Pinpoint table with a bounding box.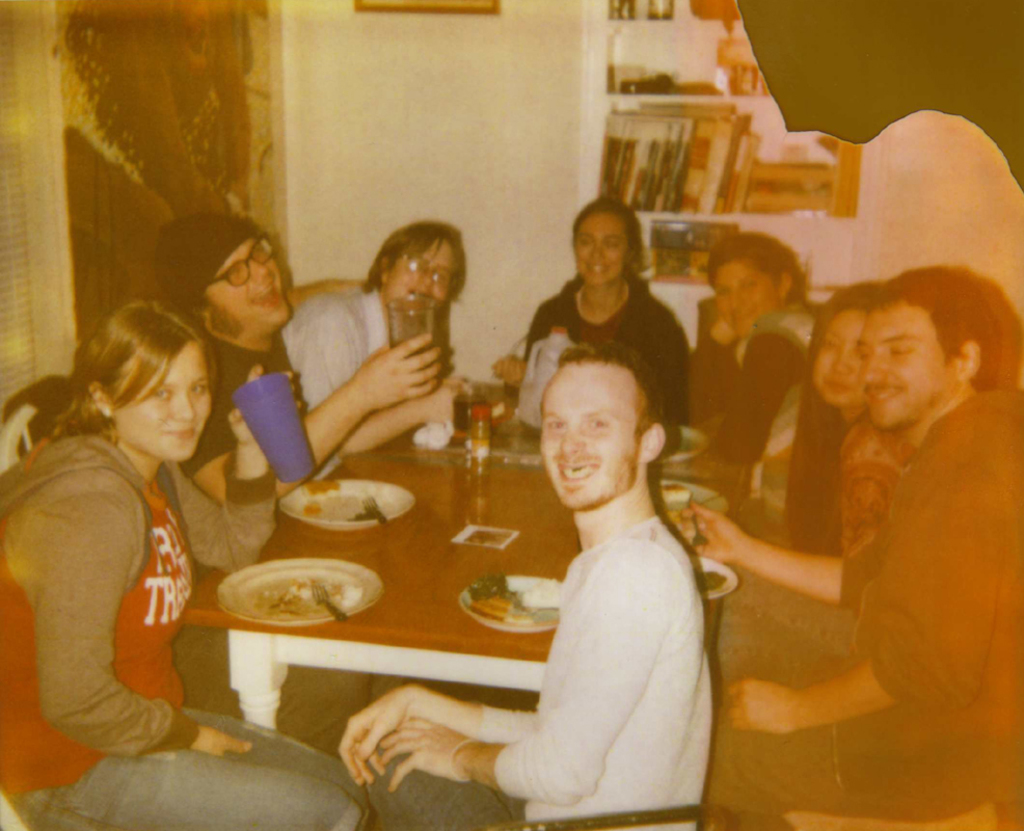
(x1=187, y1=432, x2=582, y2=830).
